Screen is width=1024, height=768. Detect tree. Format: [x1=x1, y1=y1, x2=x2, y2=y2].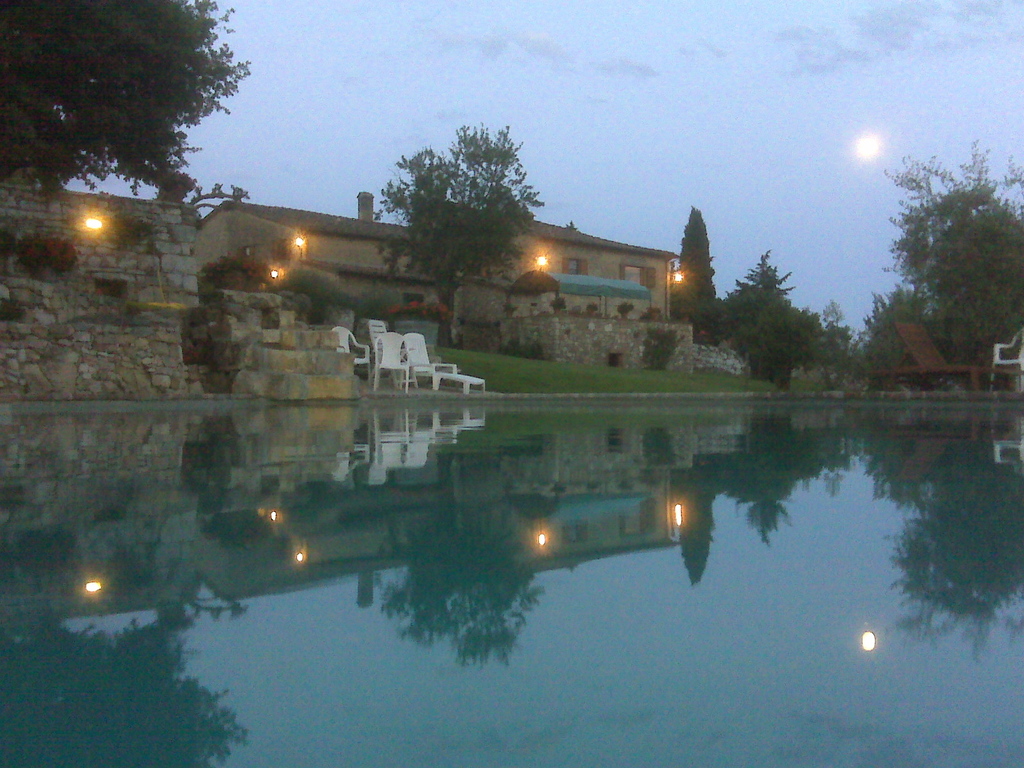
[x1=666, y1=203, x2=721, y2=347].
